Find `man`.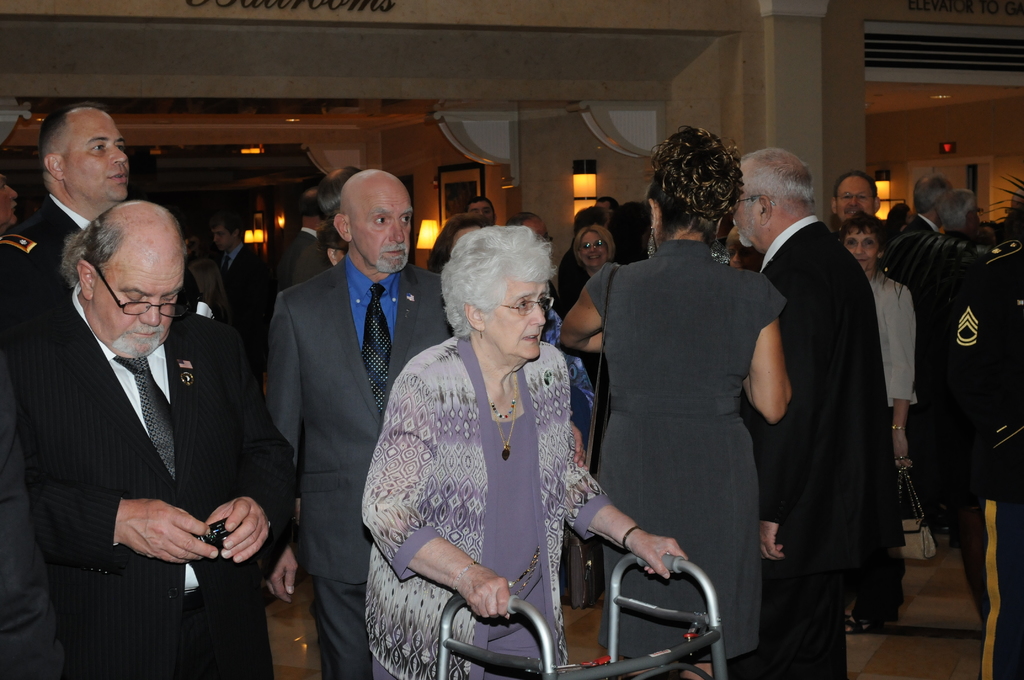
pyautogui.locateOnScreen(0, 176, 22, 227).
